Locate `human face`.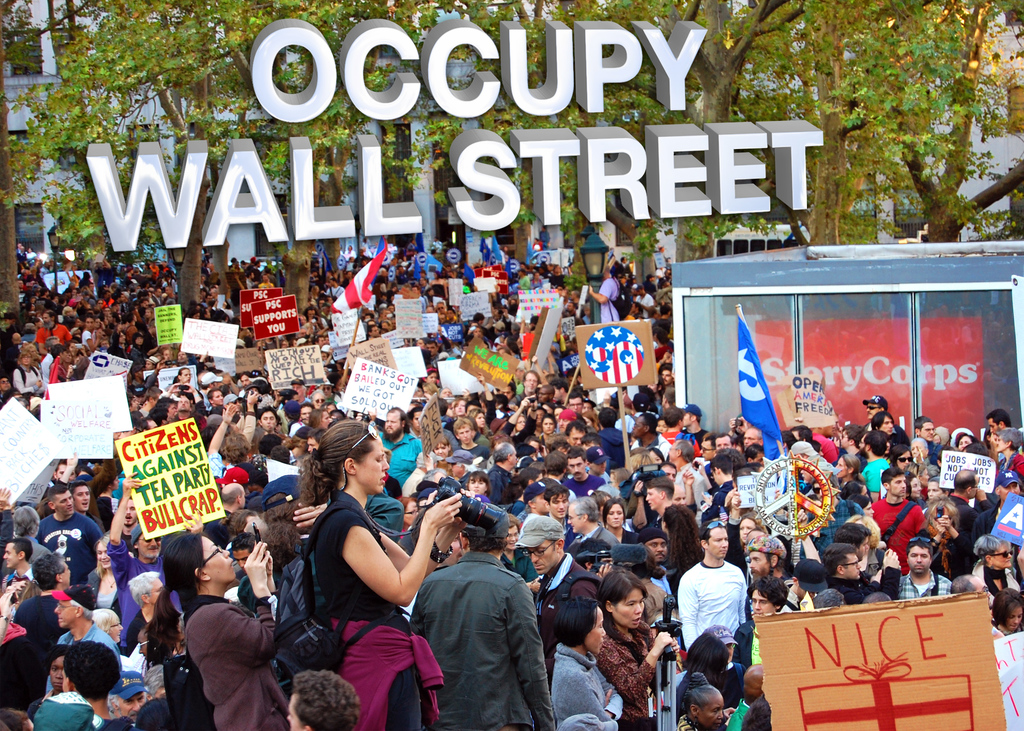
Bounding box: 57:464:75:481.
